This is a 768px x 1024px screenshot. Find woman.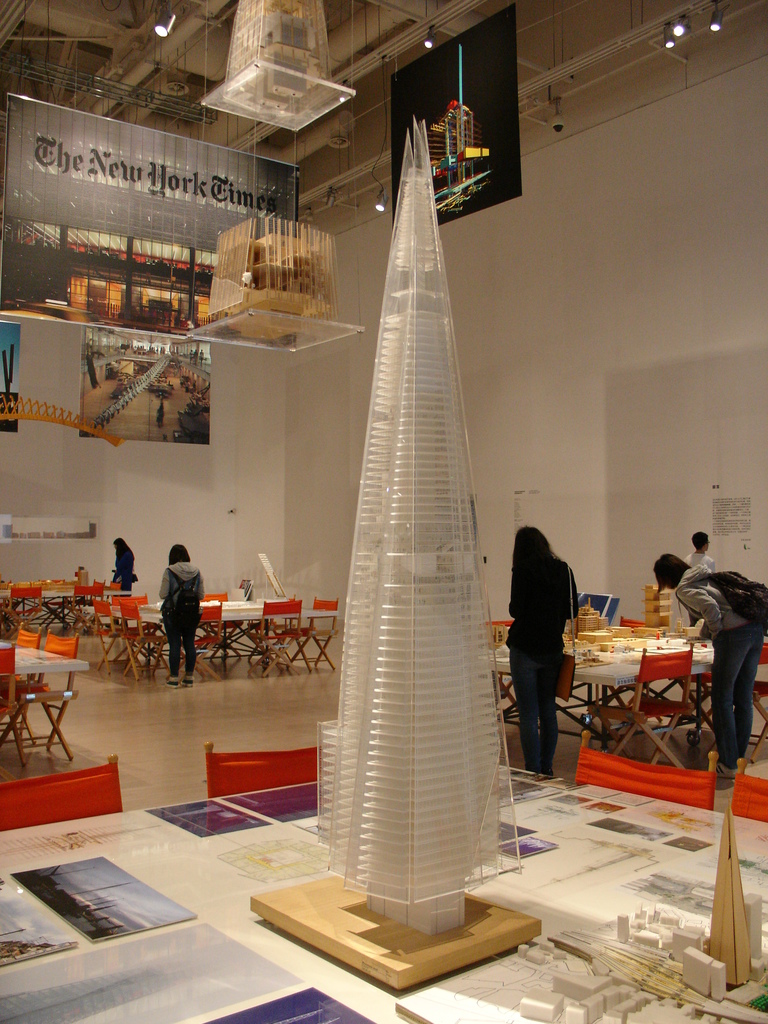
Bounding box: x1=158 y1=545 x2=197 y2=685.
